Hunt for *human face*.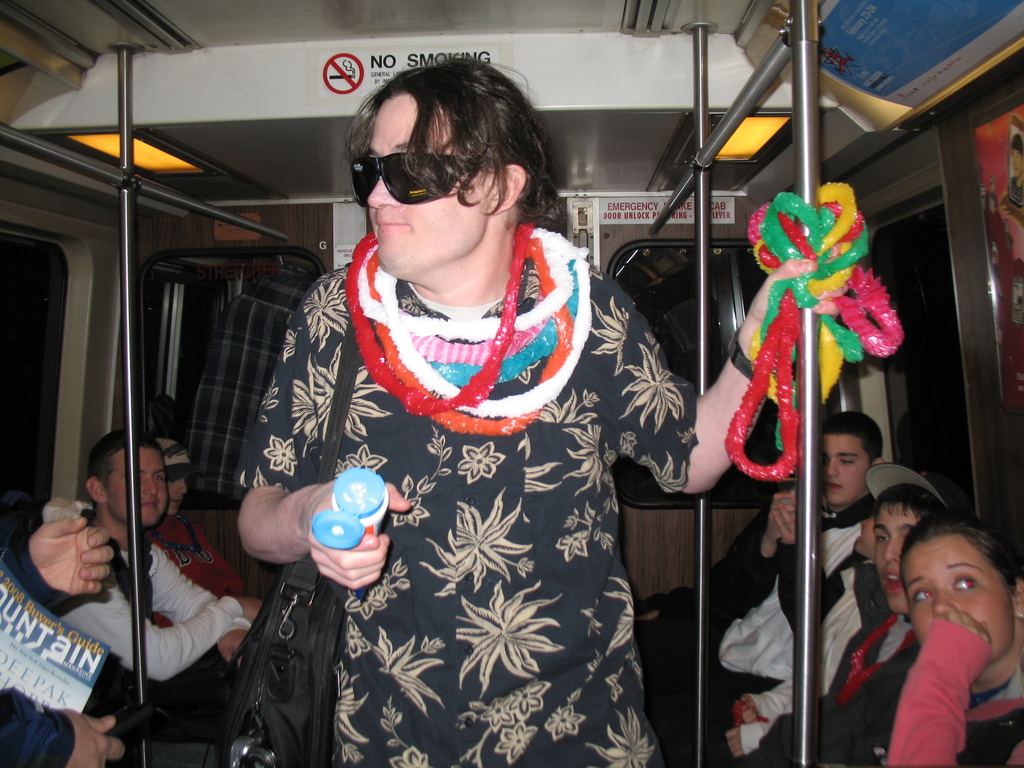
Hunted down at 874,499,925,617.
